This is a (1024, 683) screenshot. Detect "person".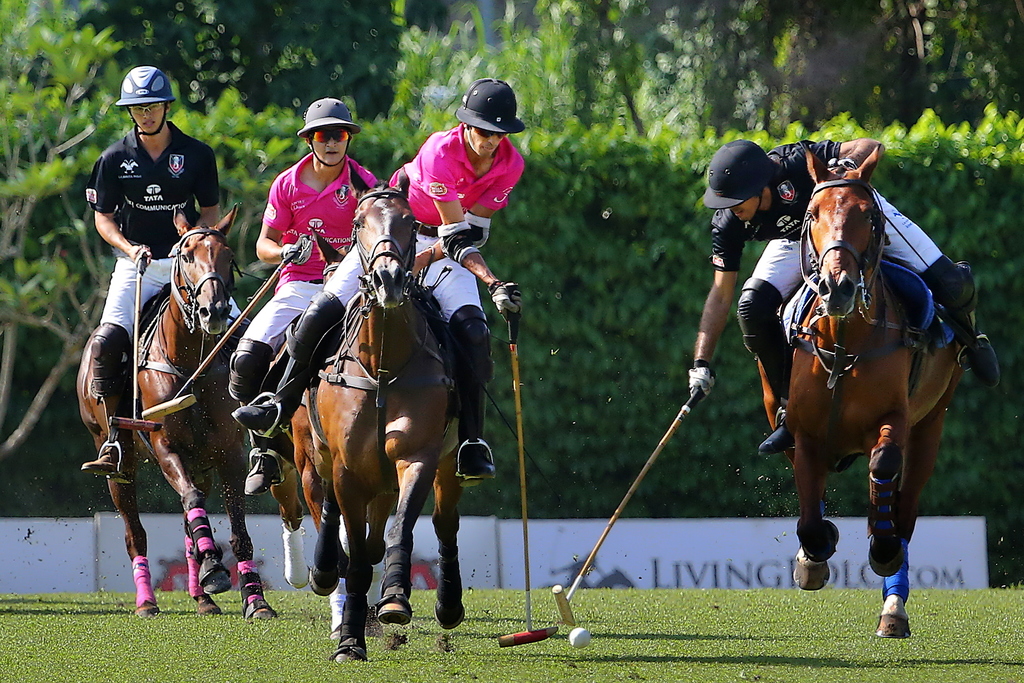
bbox(690, 145, 1016, 458).
